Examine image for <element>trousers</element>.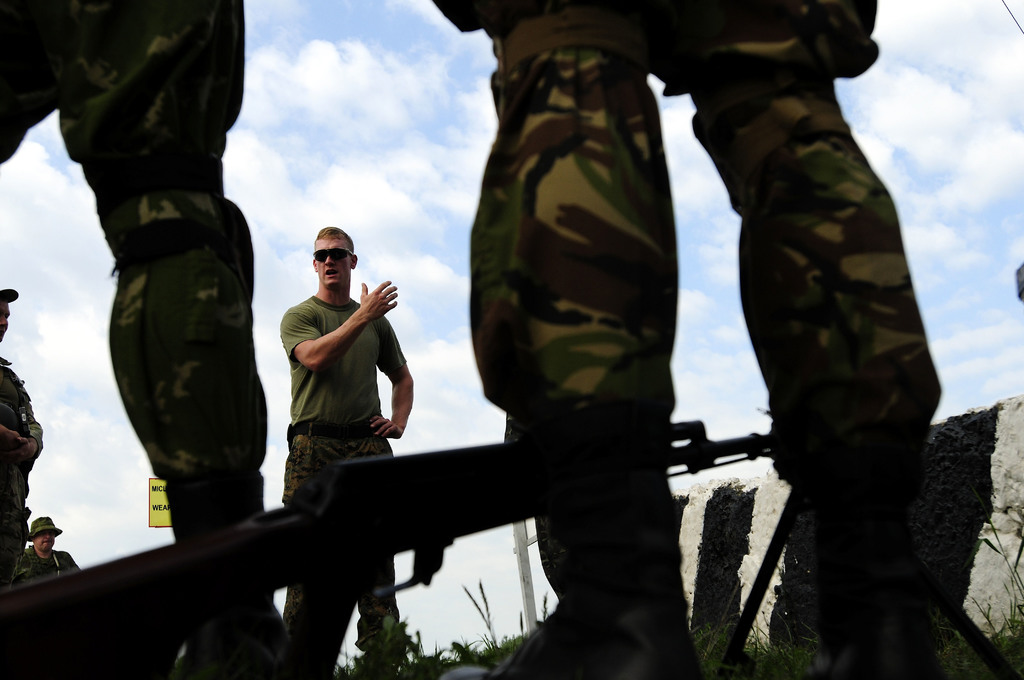
Examination result: <region>0, 0, 248, 526</region>.
